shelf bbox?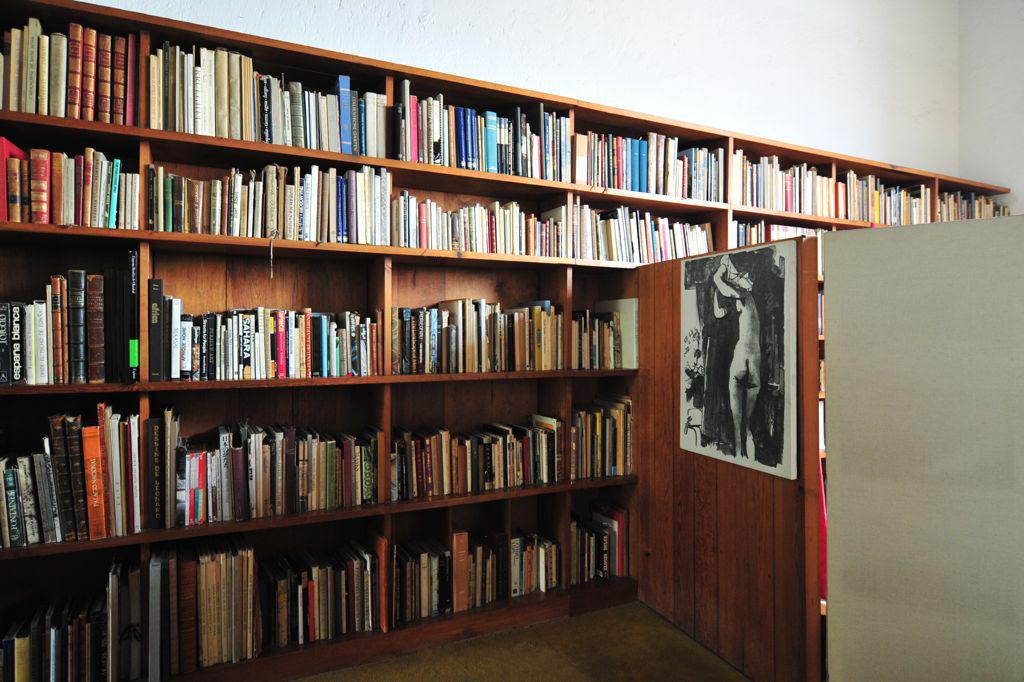
l=389, t=502, r=455, b=657
